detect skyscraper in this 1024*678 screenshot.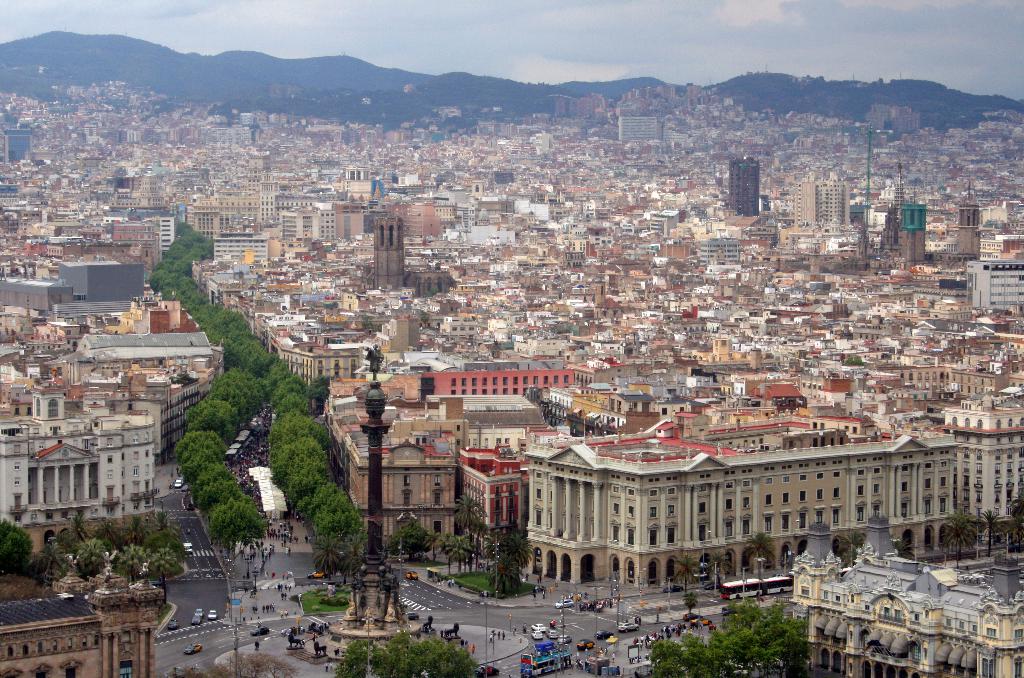
Detection: {"left": 968, "top": 252, "right": 1023, "bottom": 314}.
